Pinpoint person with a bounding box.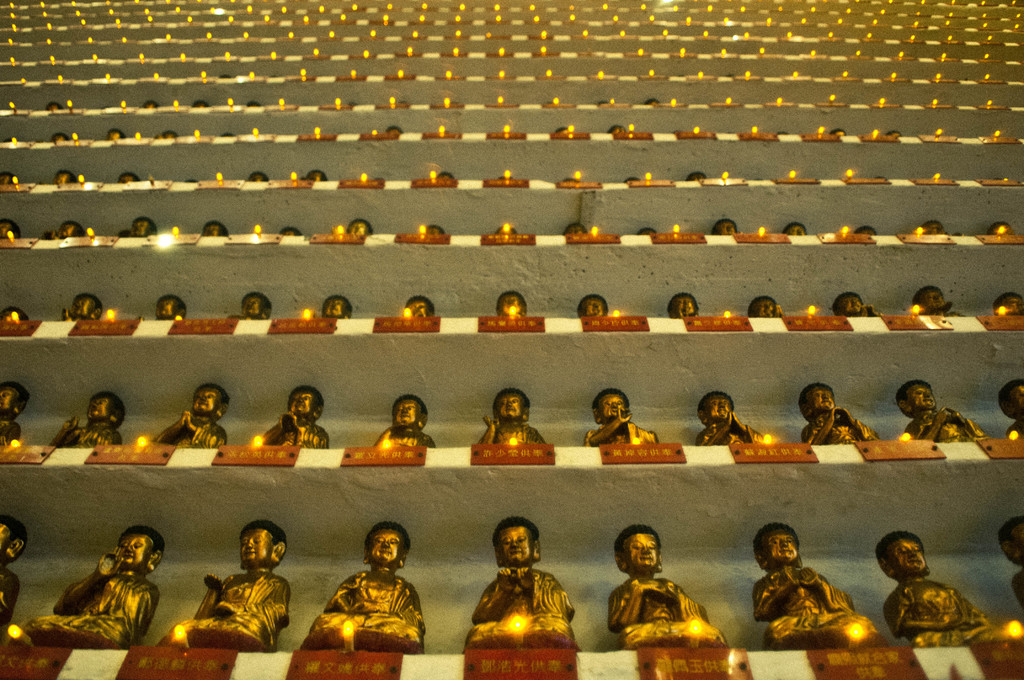
920:220:963:238.
